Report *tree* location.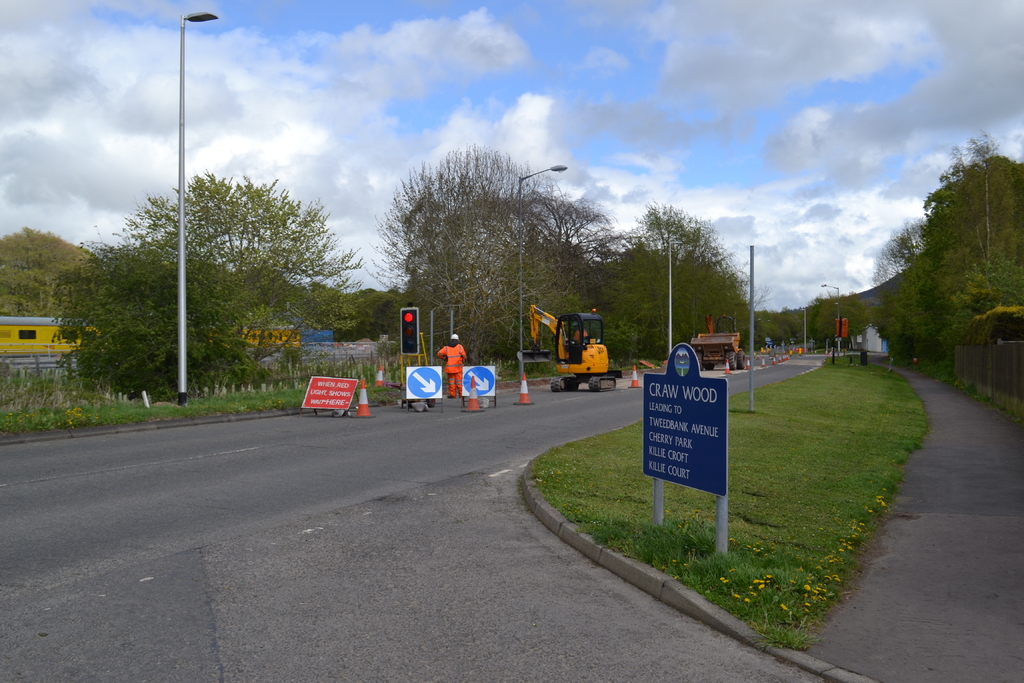
Report: bbox=[908, 119, 1023, 344].
